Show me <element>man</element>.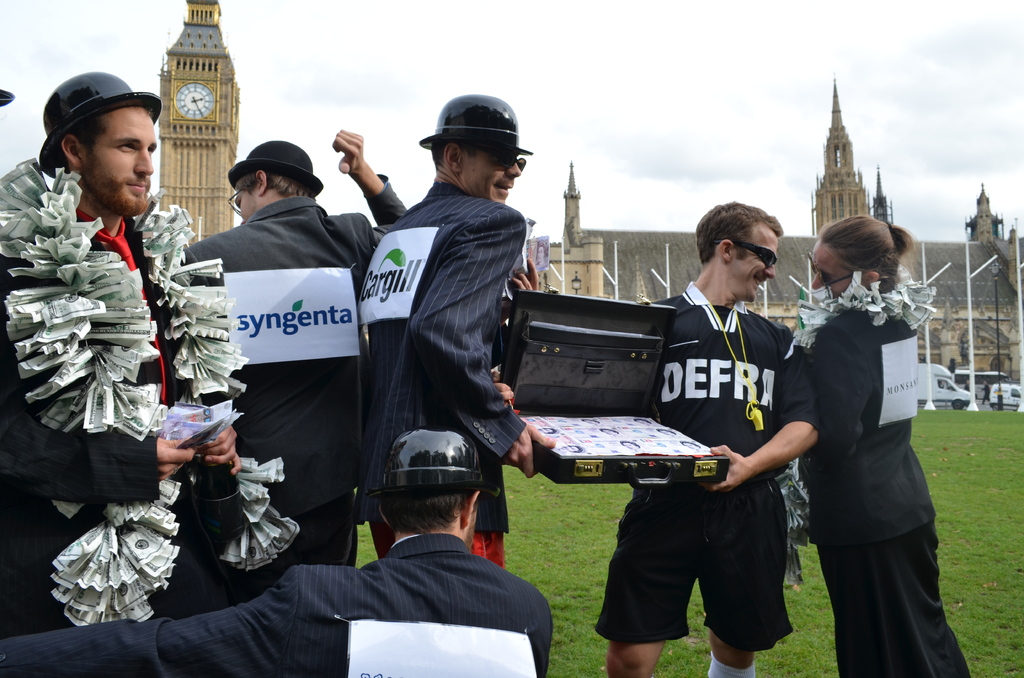
<element>man</element> is here: box=[0, 420, 556, 677].
